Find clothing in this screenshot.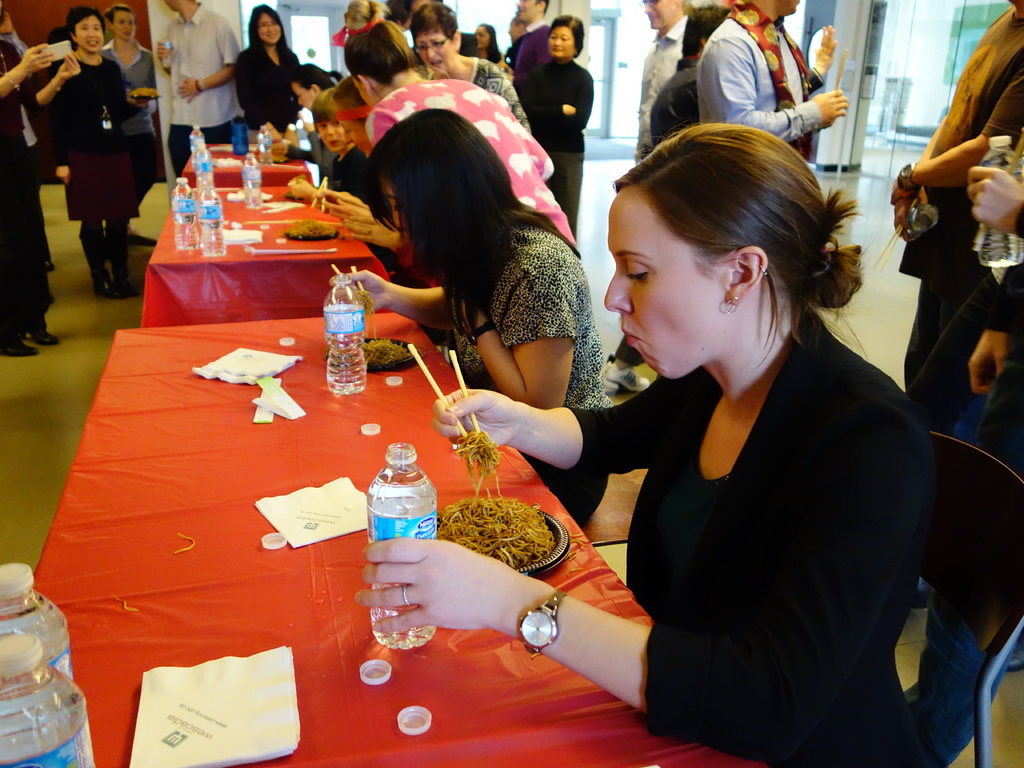
The bounding box for clothing is [631,11,688,164].
